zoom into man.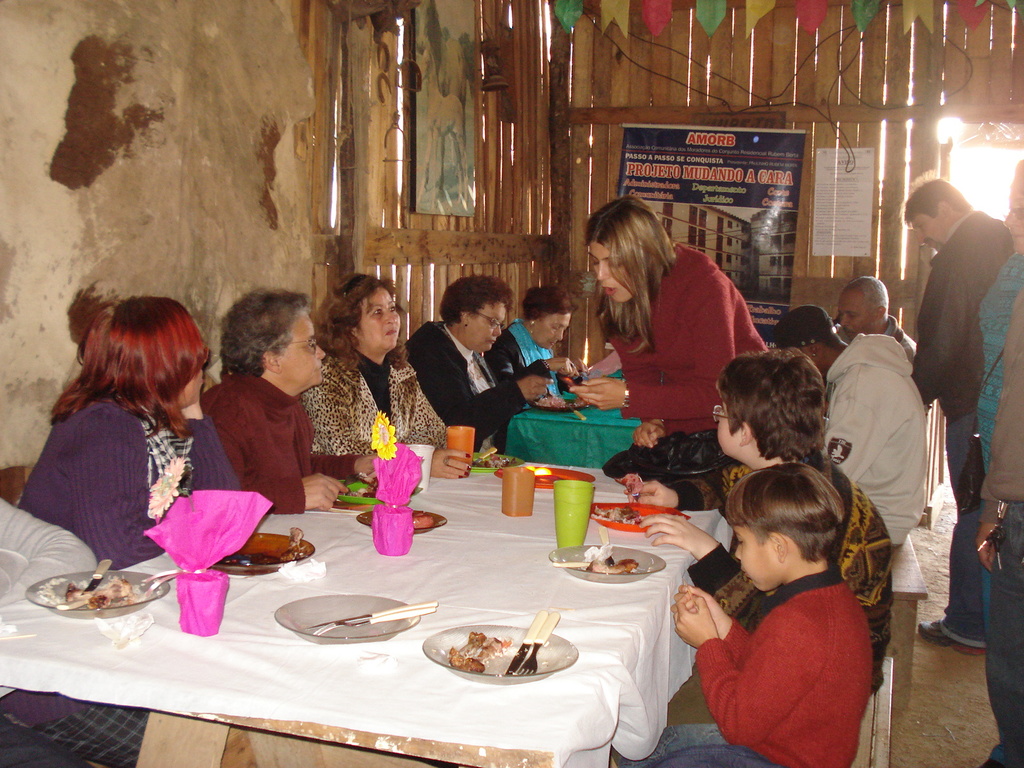
Zoom target: <bbox>907, 161, 1004, 643</bbox>.
